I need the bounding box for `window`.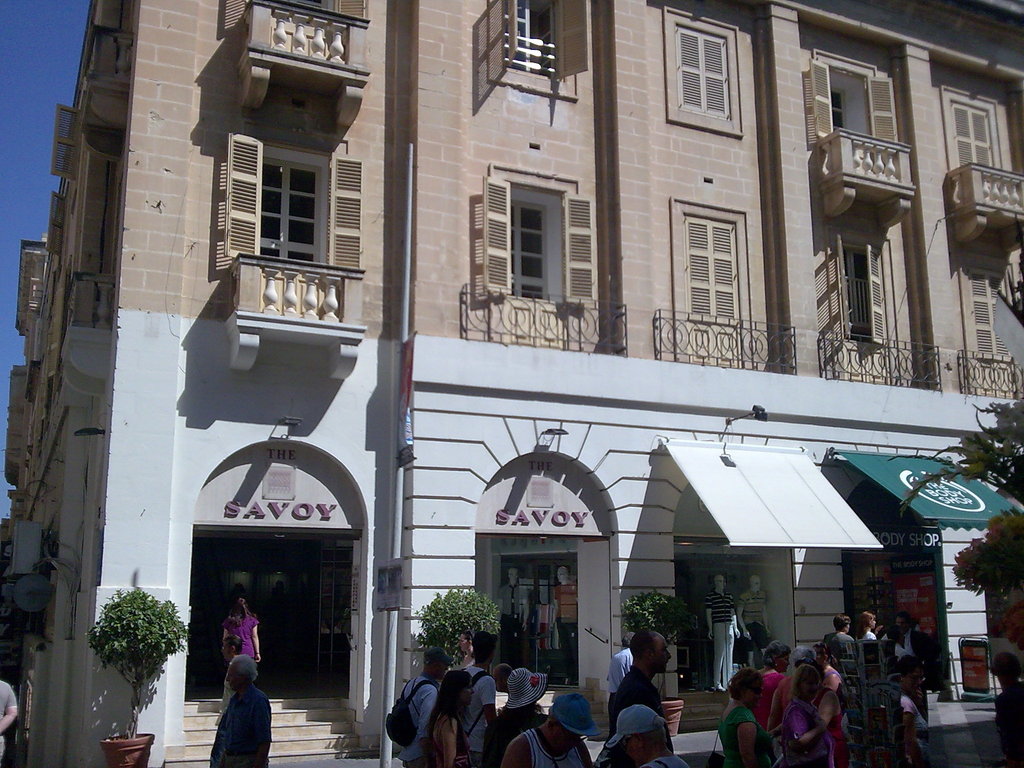
Here it is: x1=682, y1=205, x2=740, y2=335.
